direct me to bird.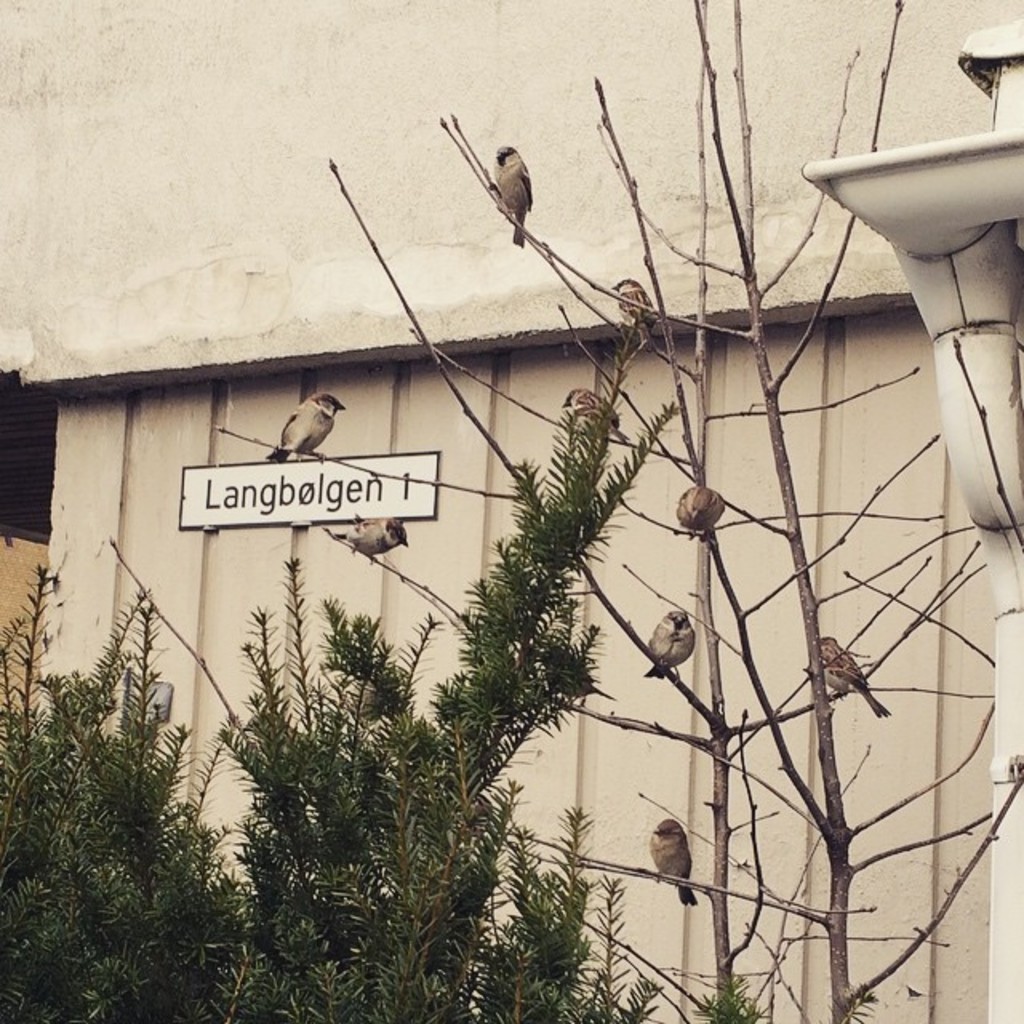
Direction: bbox(827, 638, 886, 720).
